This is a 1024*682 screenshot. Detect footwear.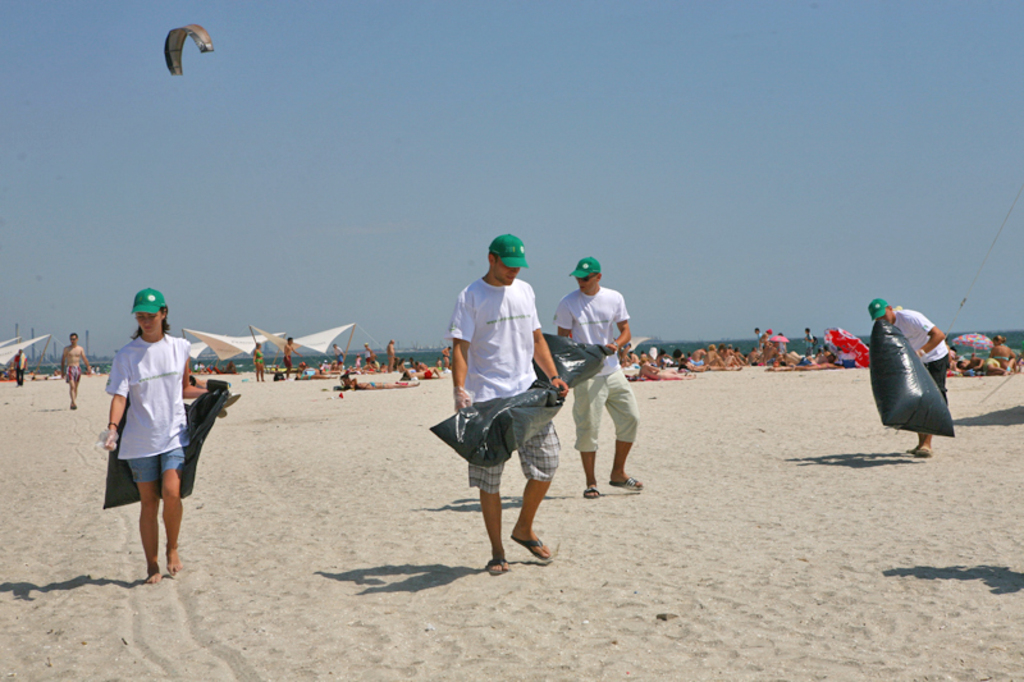
906, 444, 931, 458.
